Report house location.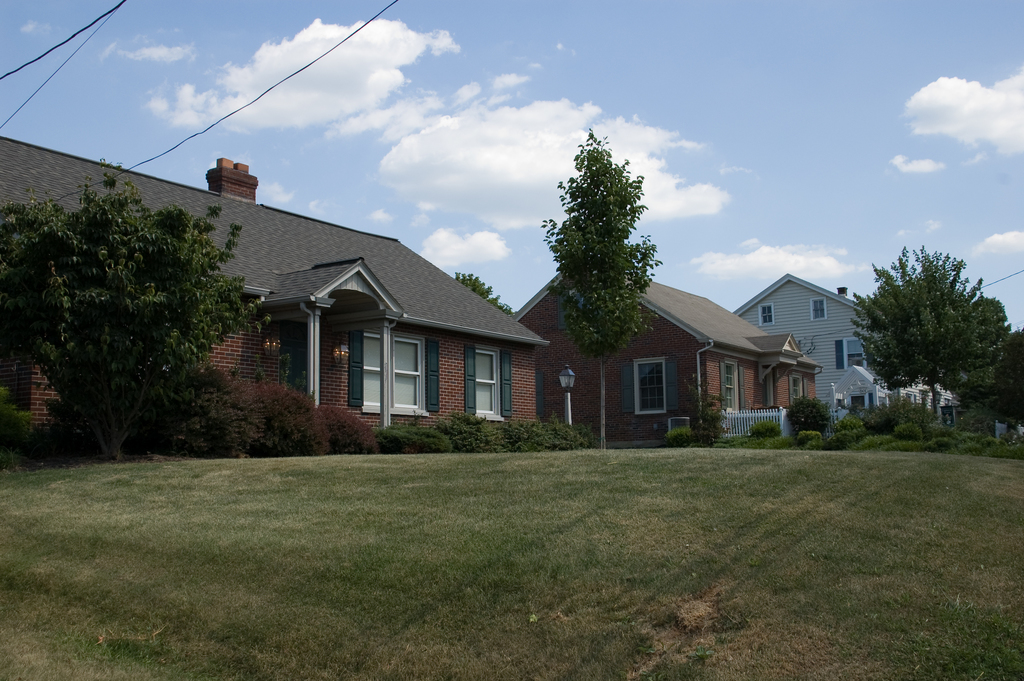
Report: bbox(729, 269, 936, 426).
